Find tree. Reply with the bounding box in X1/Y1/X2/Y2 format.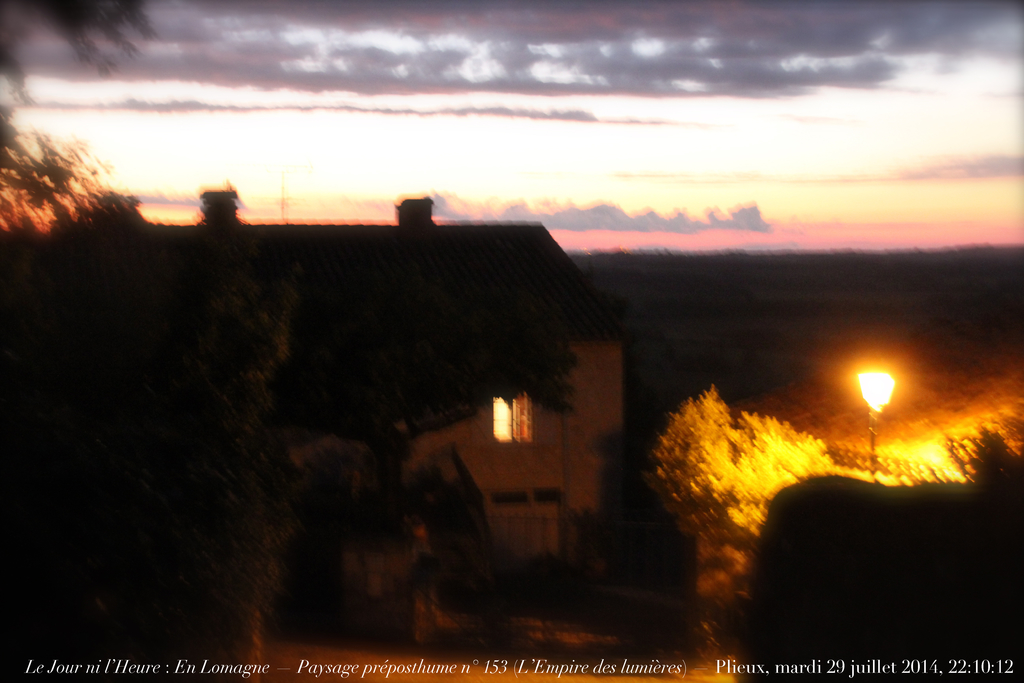
643/378/828/558.
